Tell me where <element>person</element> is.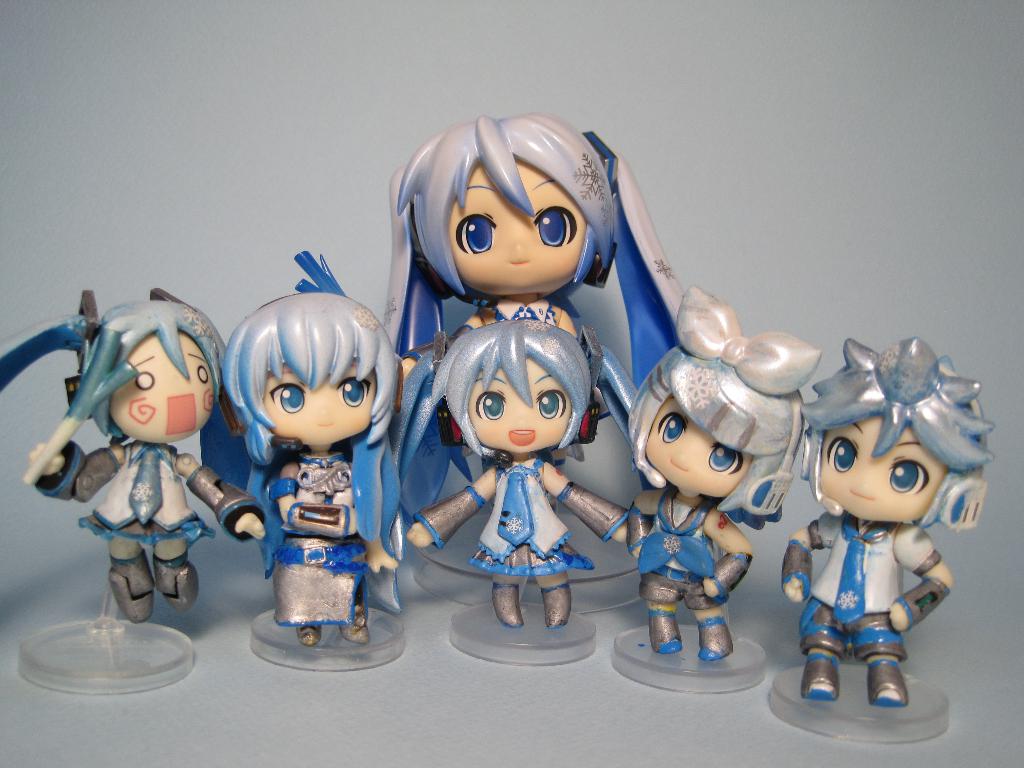
<element>person</element> is at pyautogui.locateOnScreen(397, 281, 630, 637).
